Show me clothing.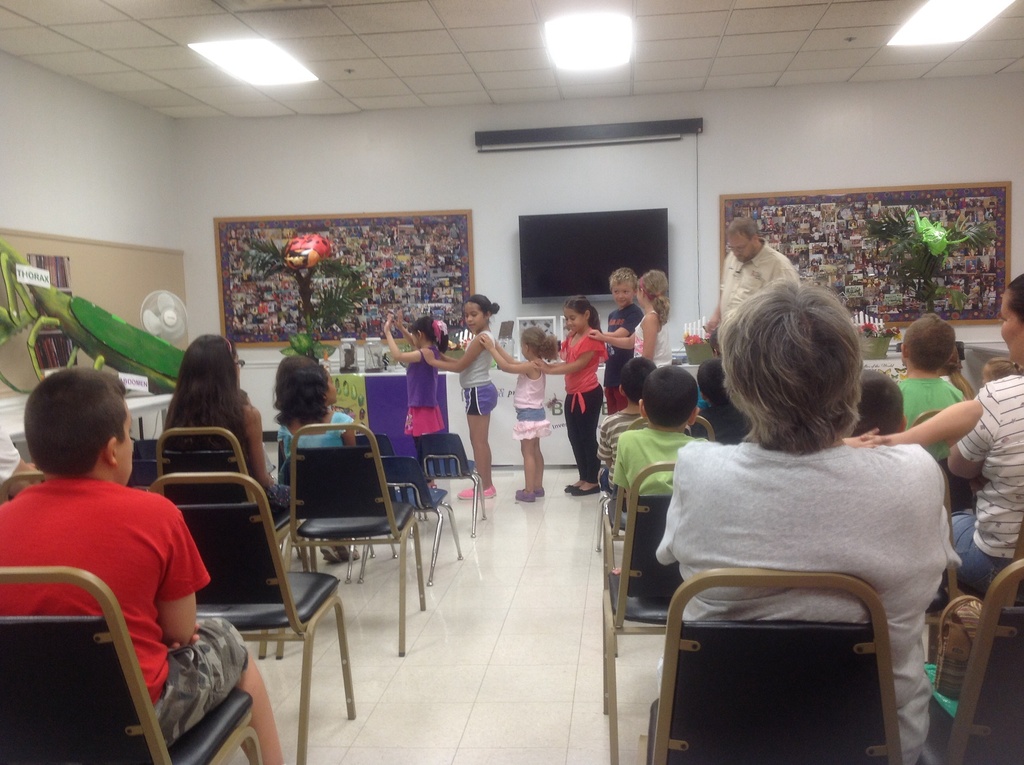
clothing is here: [17, 446, 198, 705].
